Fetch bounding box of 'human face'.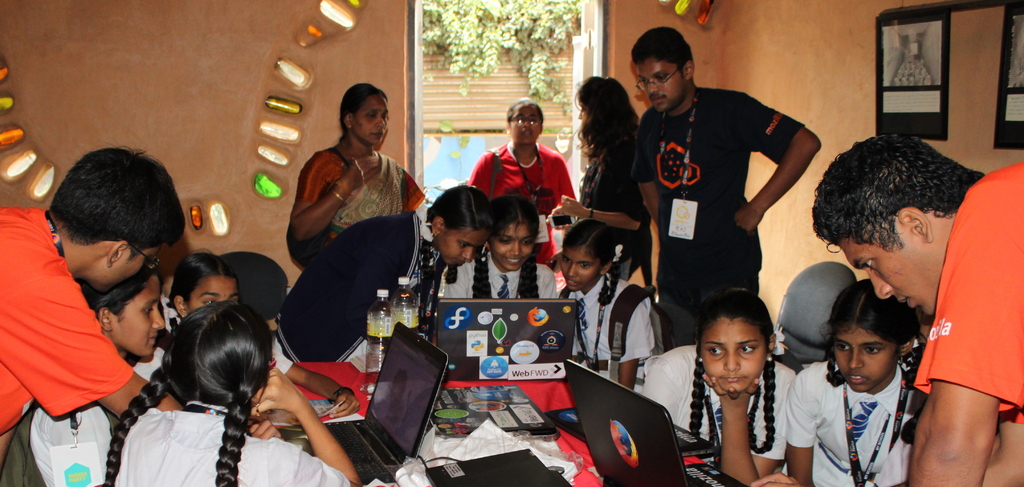
Bbox: (x1=831, y1=233, x2=932, y2=315).
